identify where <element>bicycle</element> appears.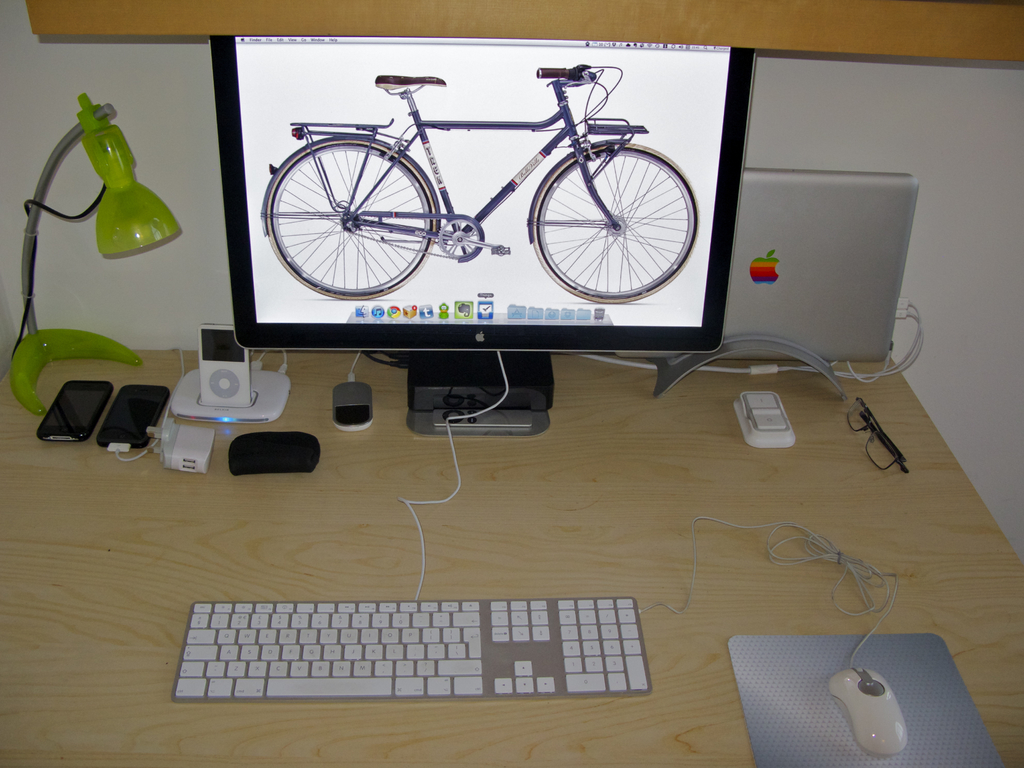
Appears at (257,67,730,321).
